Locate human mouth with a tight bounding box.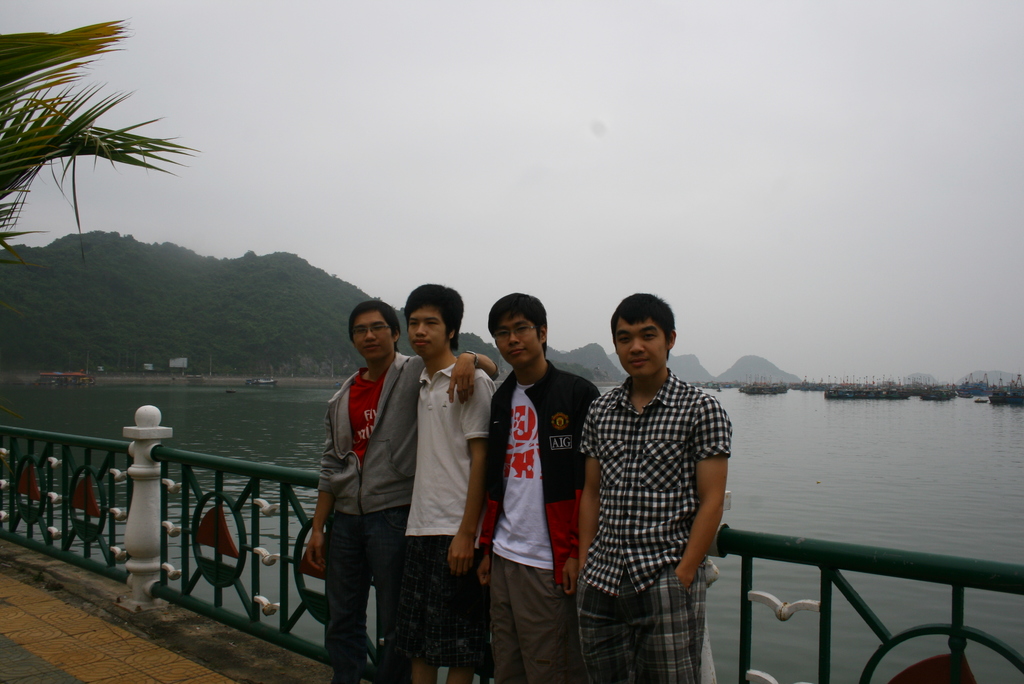
(x1=628, y1=355, x2=648, y2=364).
